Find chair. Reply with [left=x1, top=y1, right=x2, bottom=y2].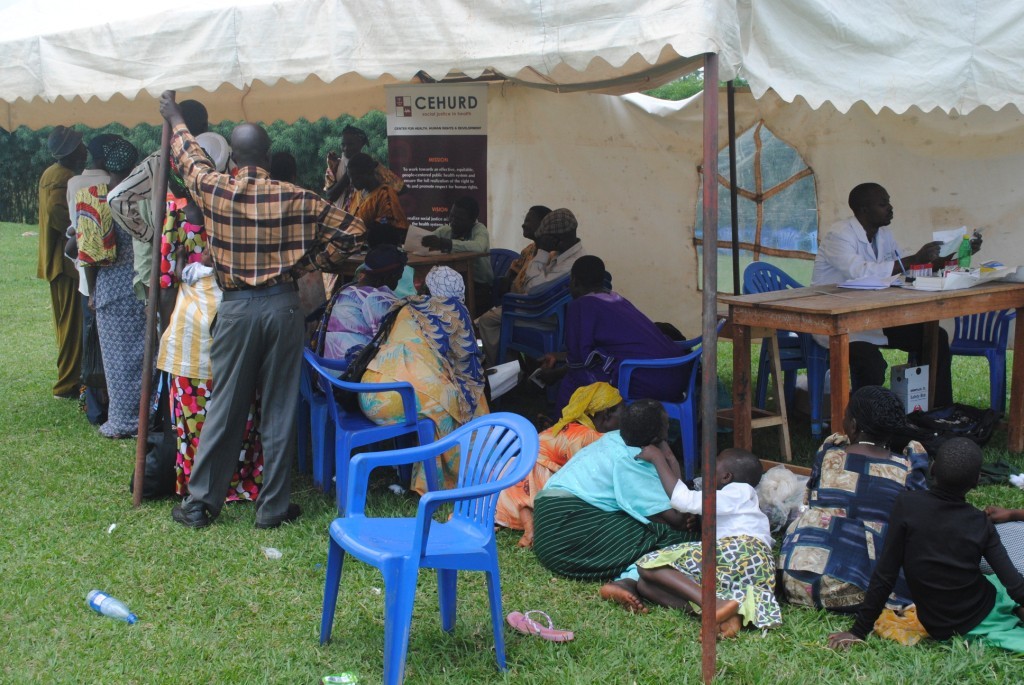
[left=617, top=317, right=725, bottom=482].
